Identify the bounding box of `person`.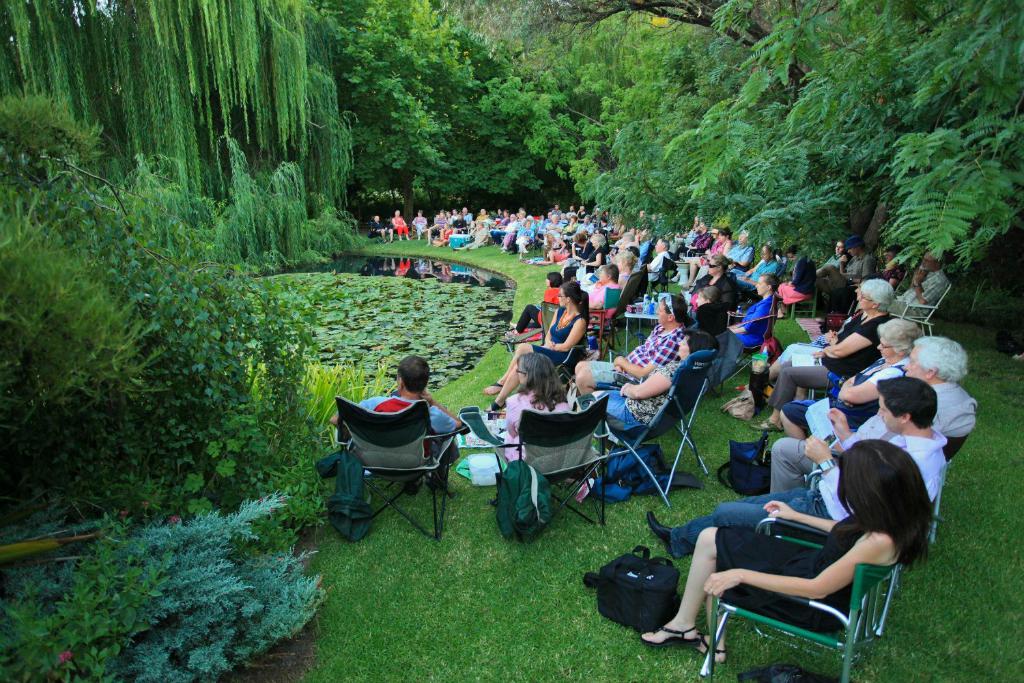
rect(651, 372, 950, 561).
